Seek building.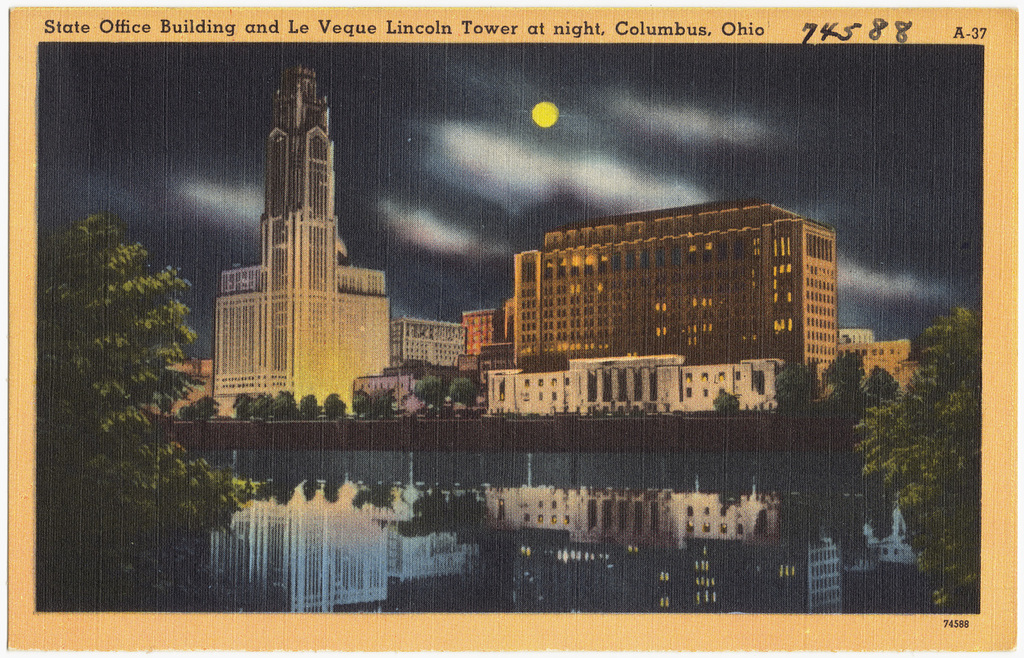
(151, 354, 215, 431).
